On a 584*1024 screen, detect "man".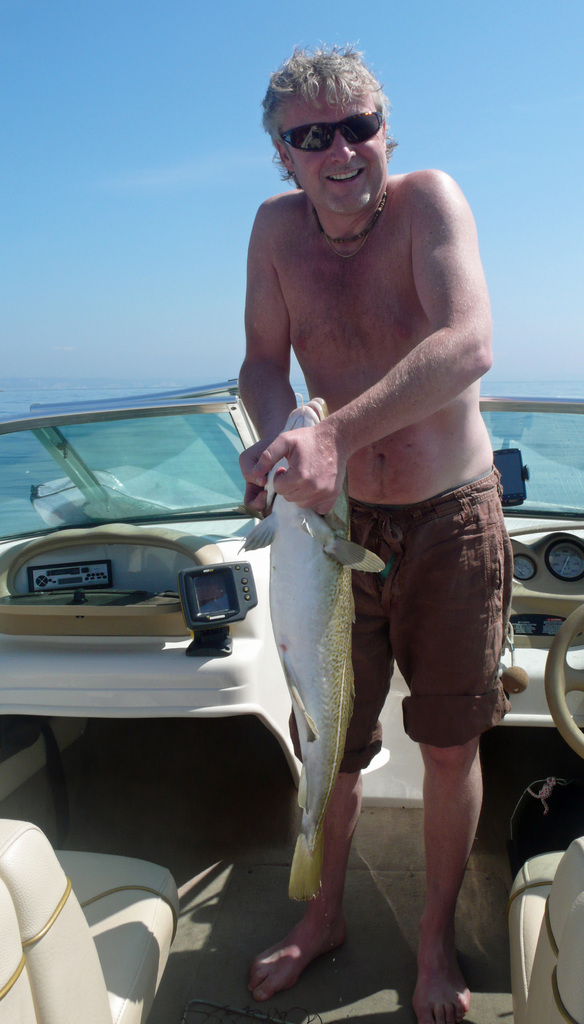
l=197, t=0, r=528, b=1023.
